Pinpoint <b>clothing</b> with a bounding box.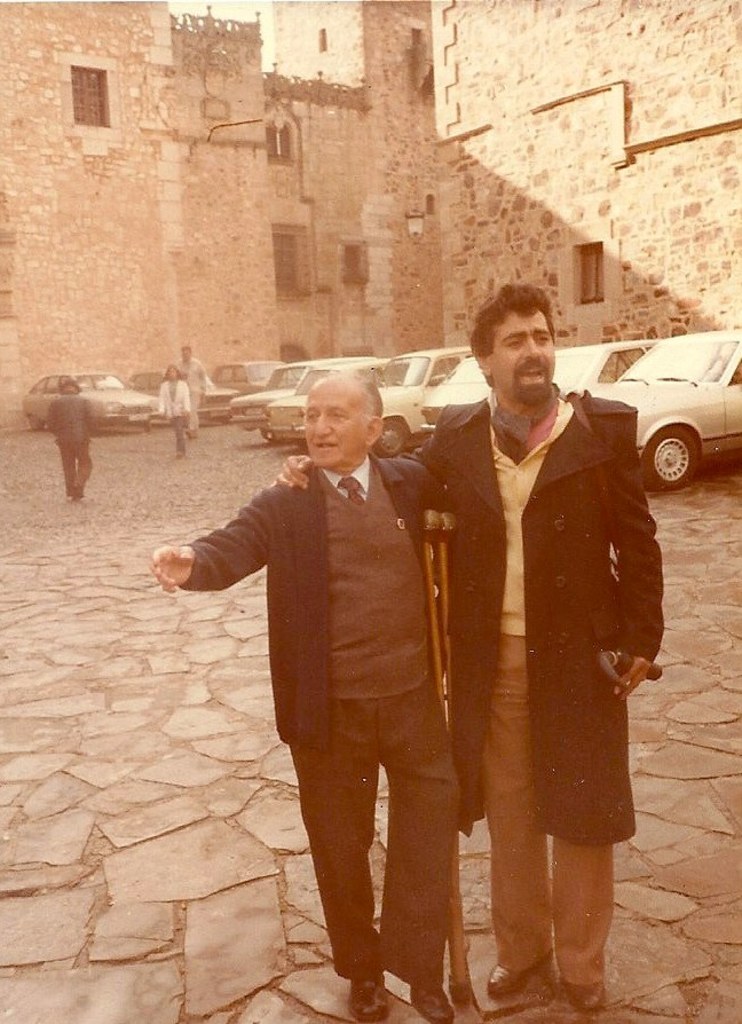
{"x1": 183, "y1": 384, "x2": 464, "y2": 923}.
